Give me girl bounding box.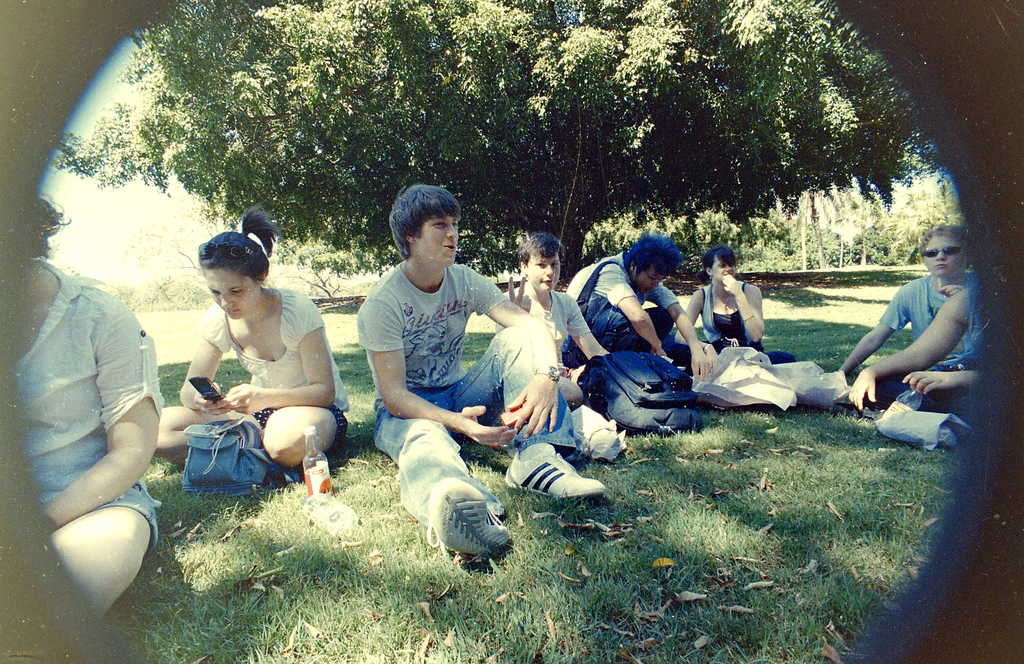
select_region(685, 239, 784, 375).
